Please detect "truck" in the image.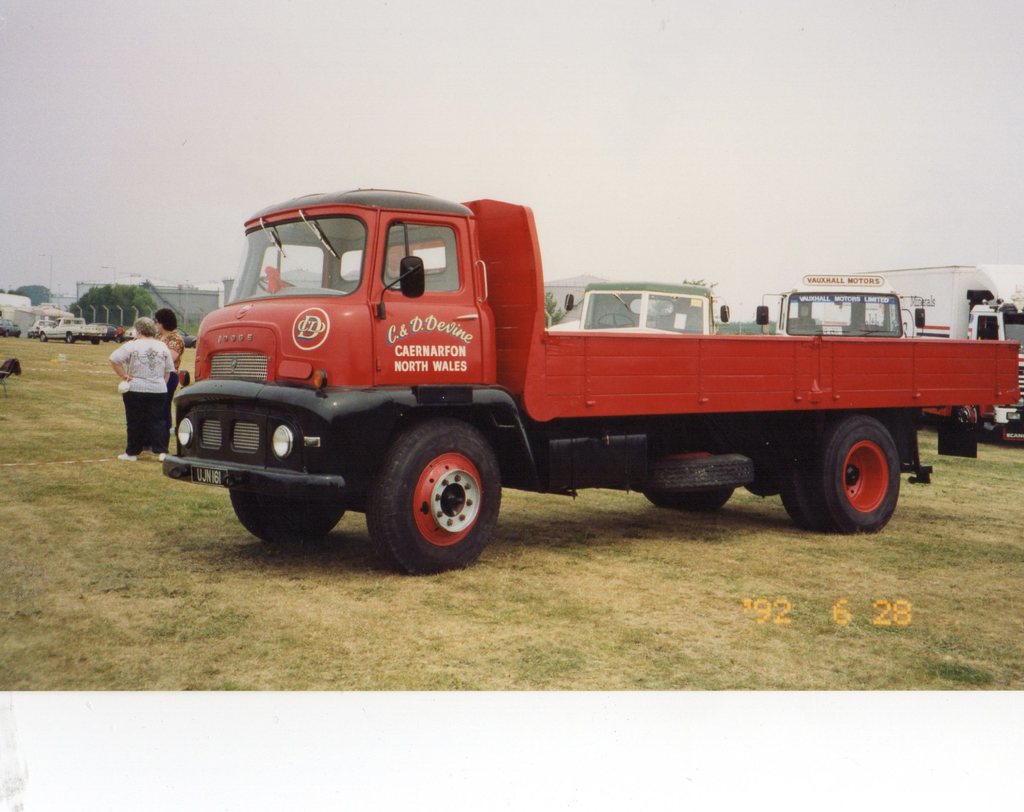
[161,185,1018,575].
